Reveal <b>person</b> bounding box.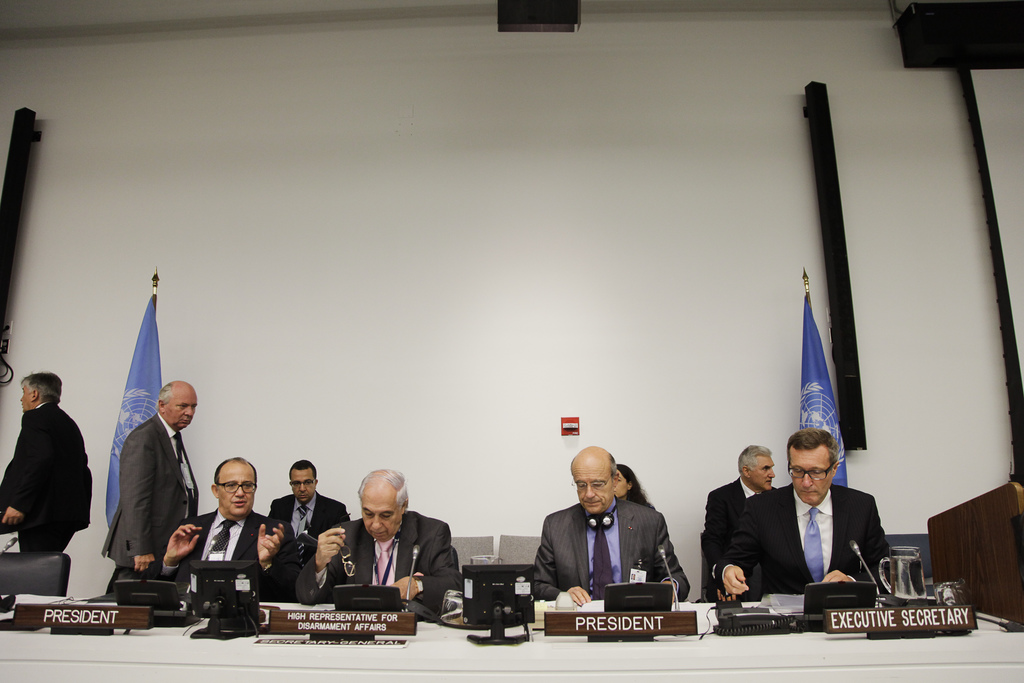
Revealed: <box>0,377,97,604</box>.
